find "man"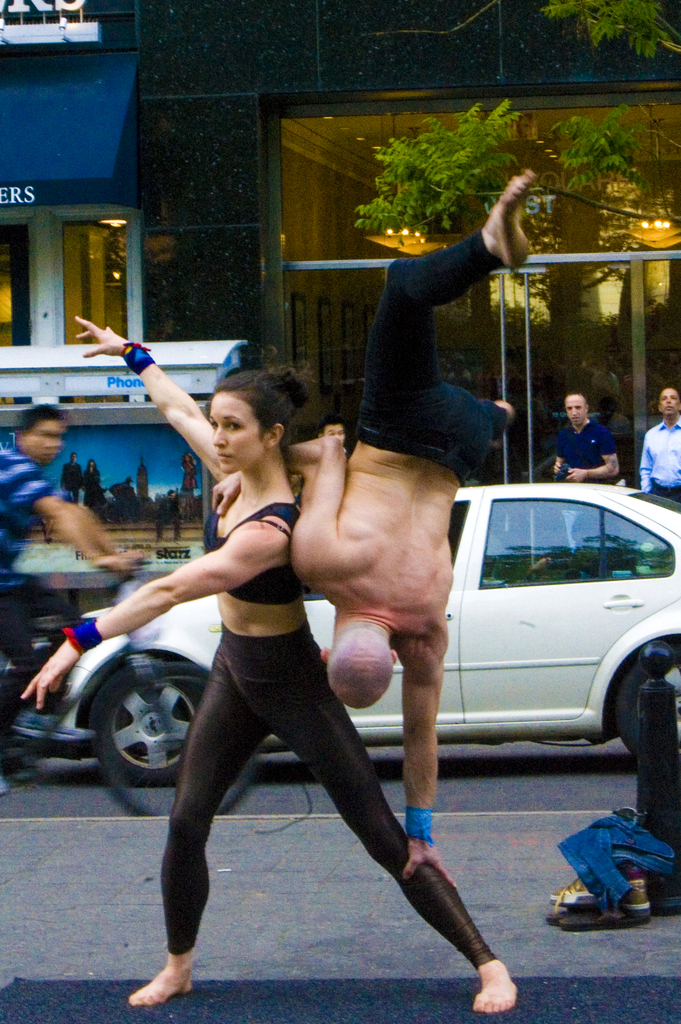
552:388:623:488
